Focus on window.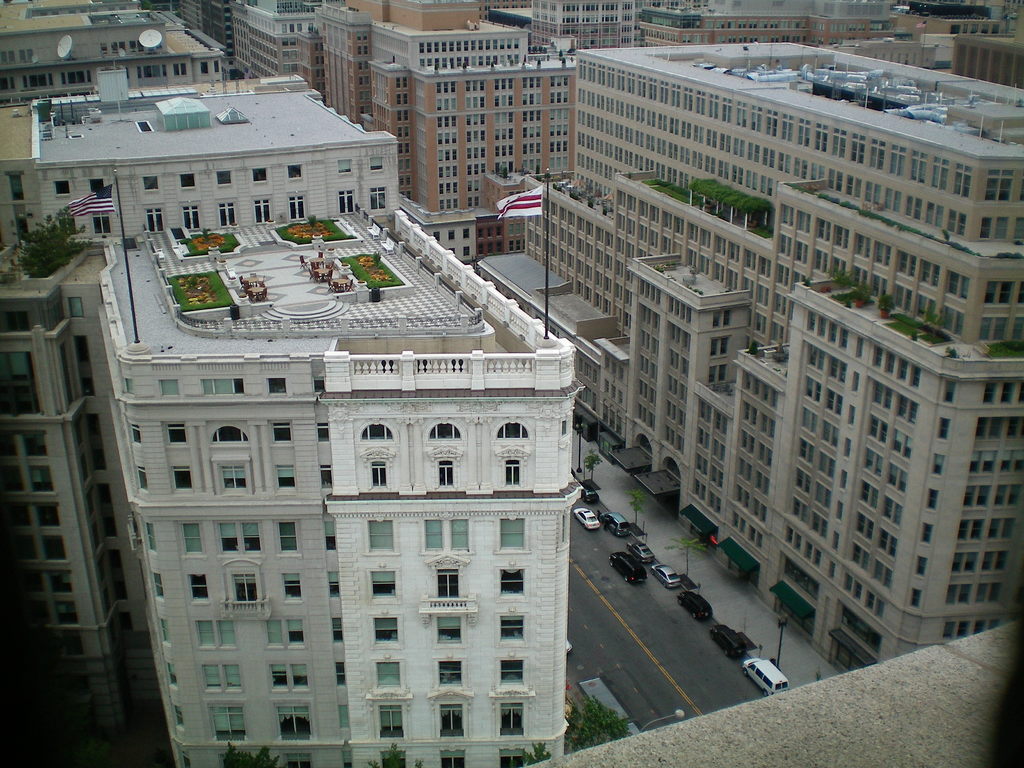
Focused at detection(375, 662, 403, 690).
